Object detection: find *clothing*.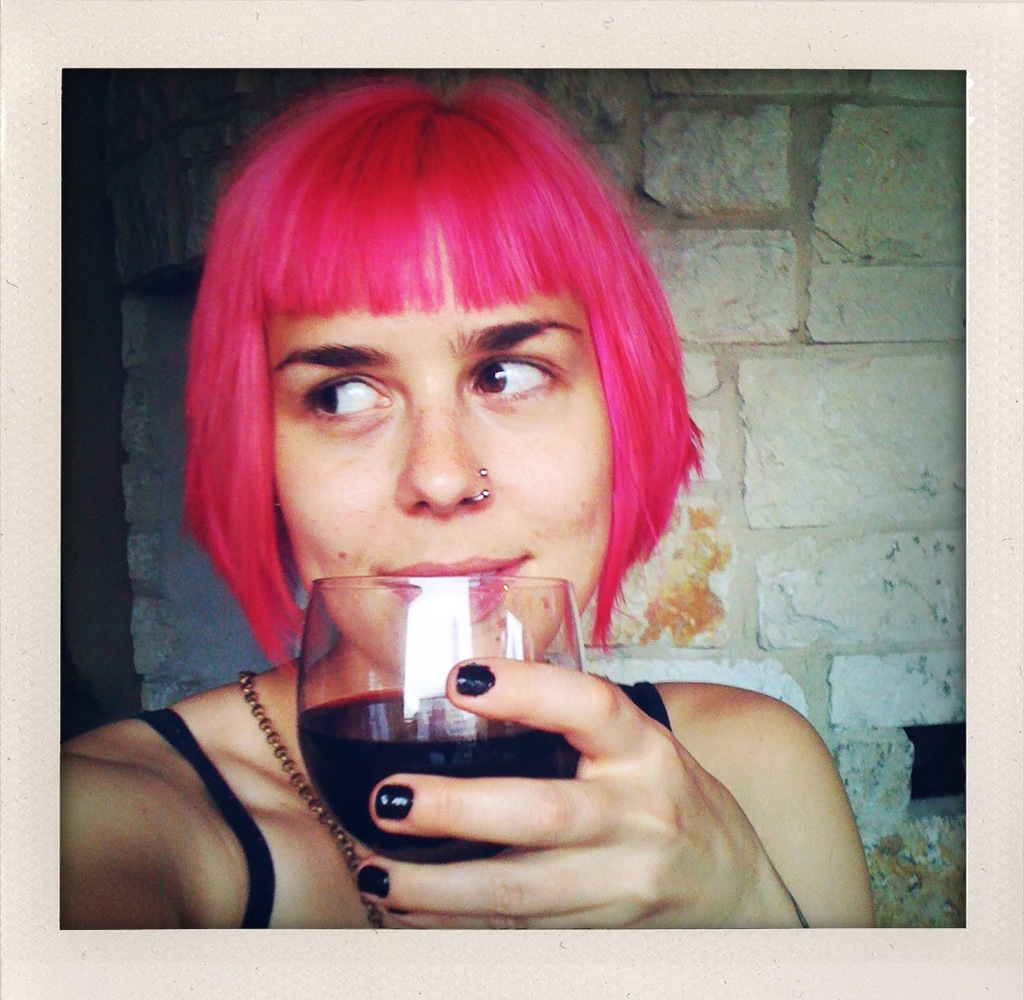
Rect(137, 679, 673, 930).
